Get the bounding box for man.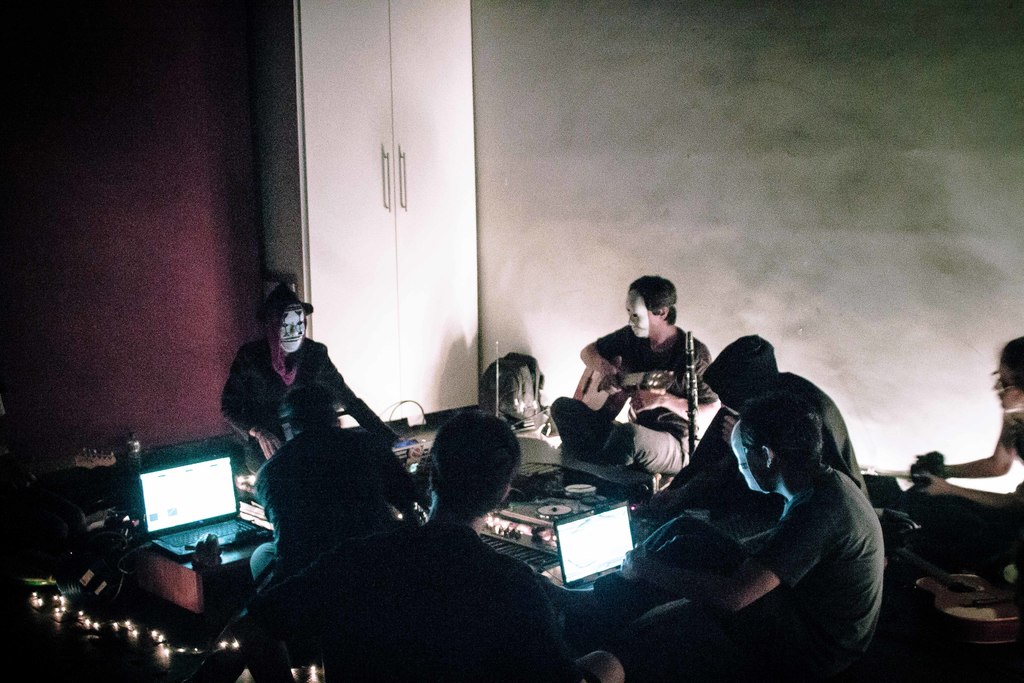
select_region(583, 273, 701, 472).
